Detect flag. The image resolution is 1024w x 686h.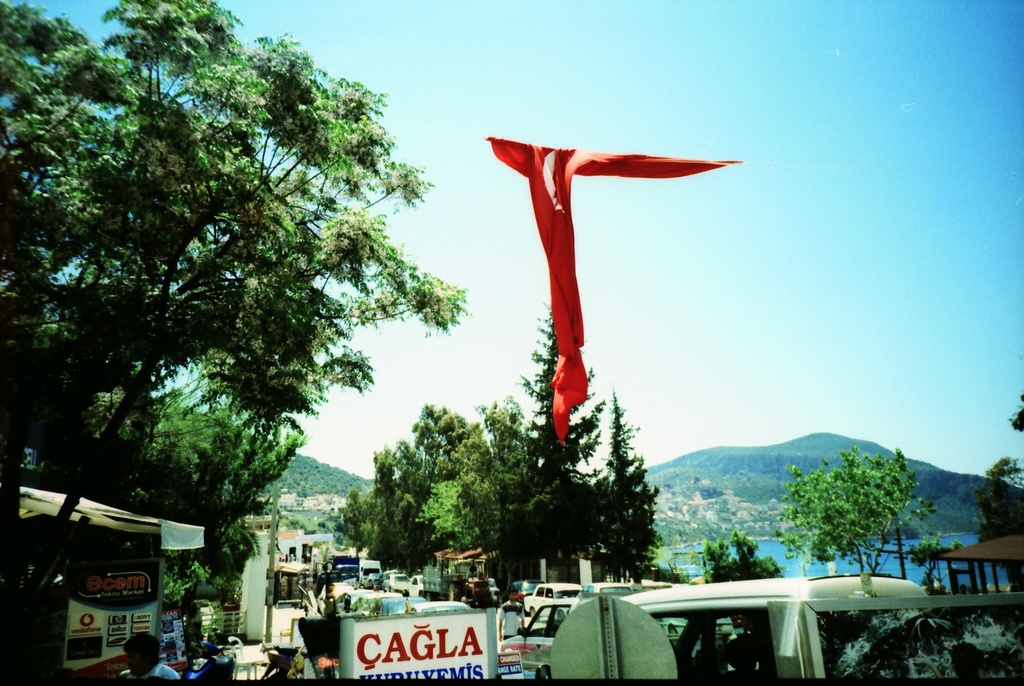
(x1=492, y1=143, x2=687, y2=424).
